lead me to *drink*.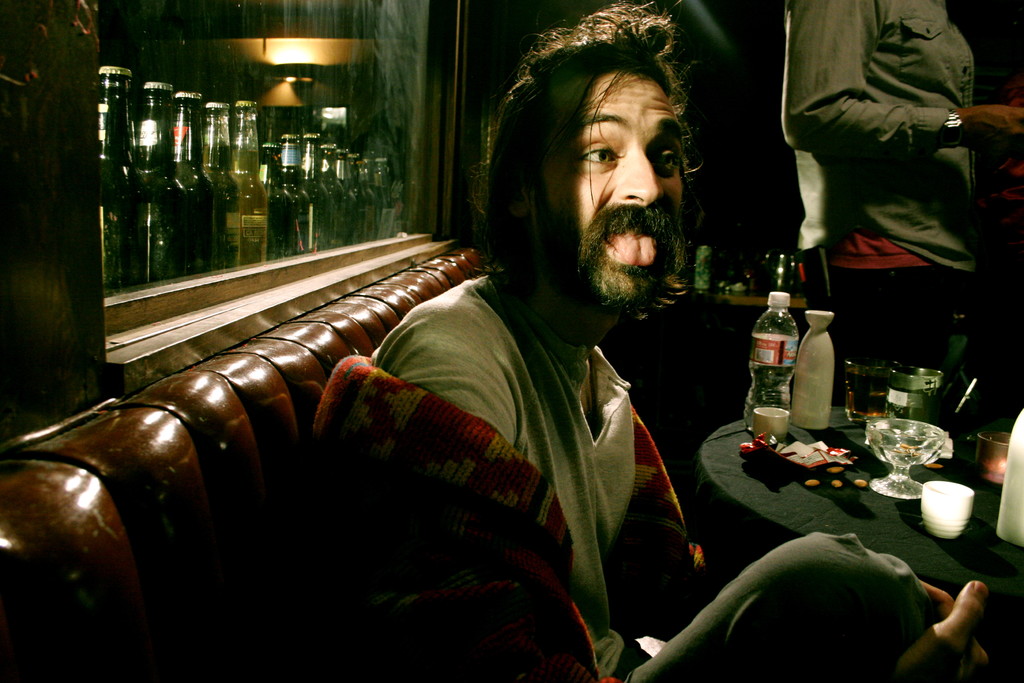
Lead to x1=182, y1=89, x2=212, y2=264.
